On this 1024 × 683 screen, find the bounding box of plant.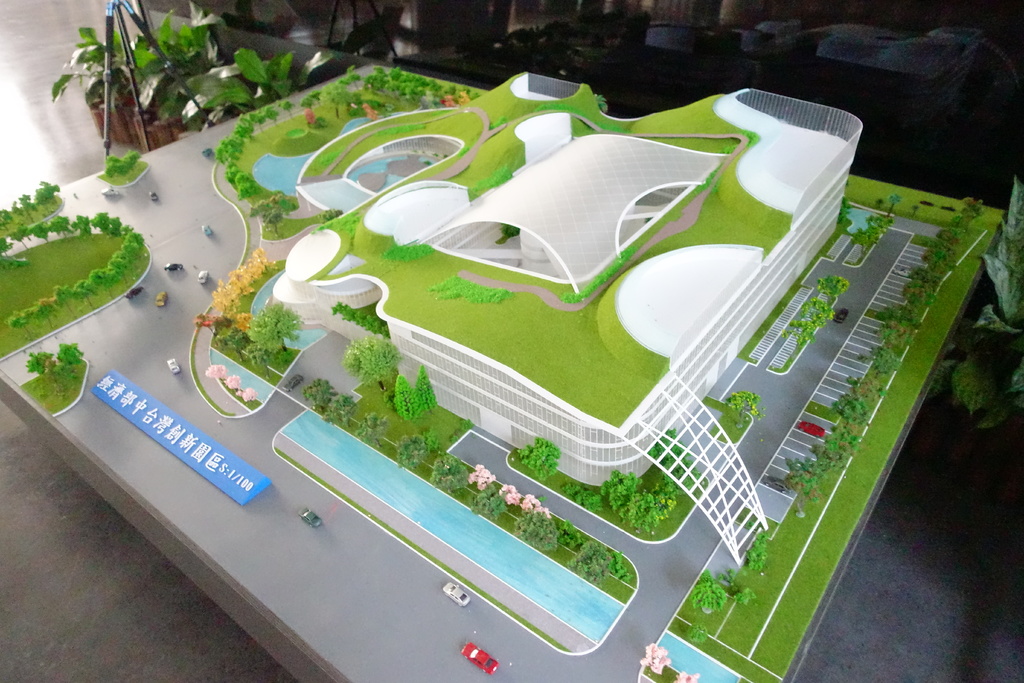
Bounding box: 238/20/381/108.
